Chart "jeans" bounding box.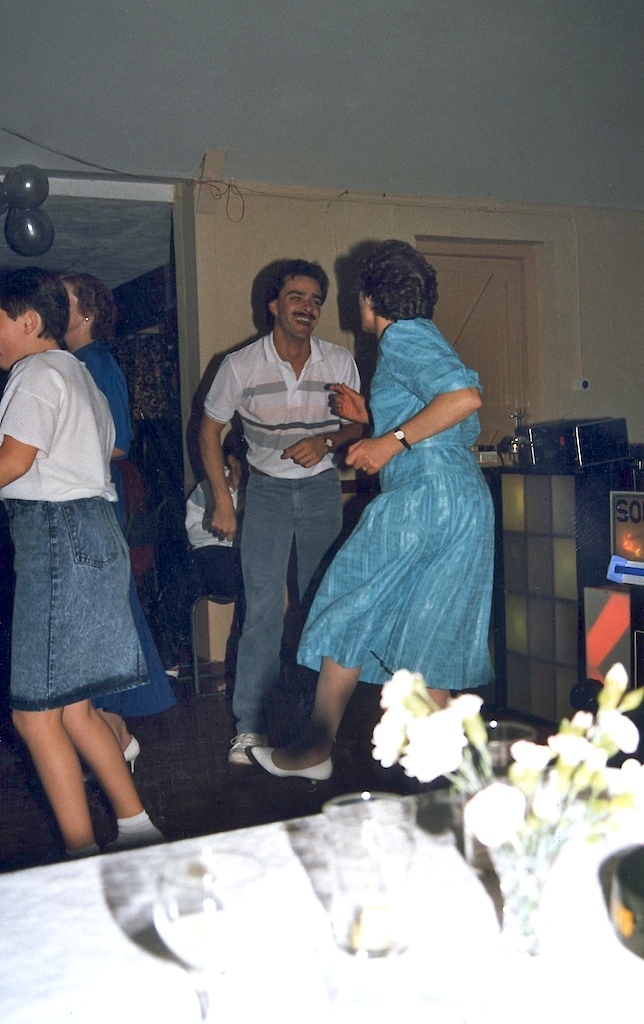
Charted: (228, 471, 346, 741).
